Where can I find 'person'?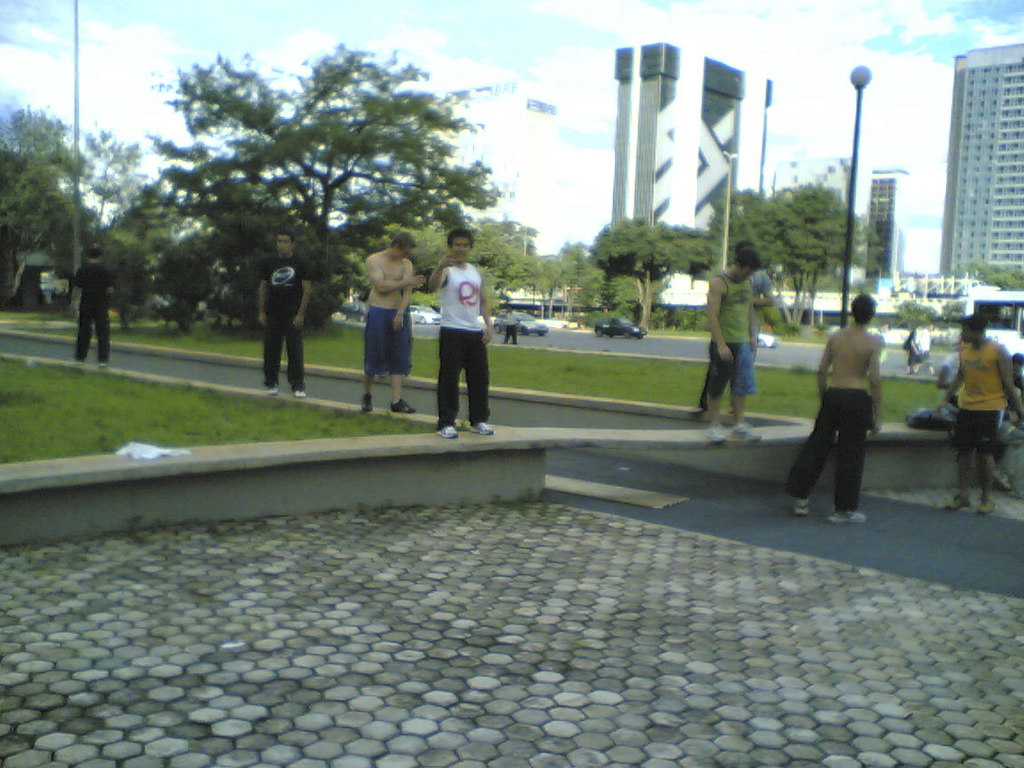
You can find it at Rect(365, 228, 421, 415).
